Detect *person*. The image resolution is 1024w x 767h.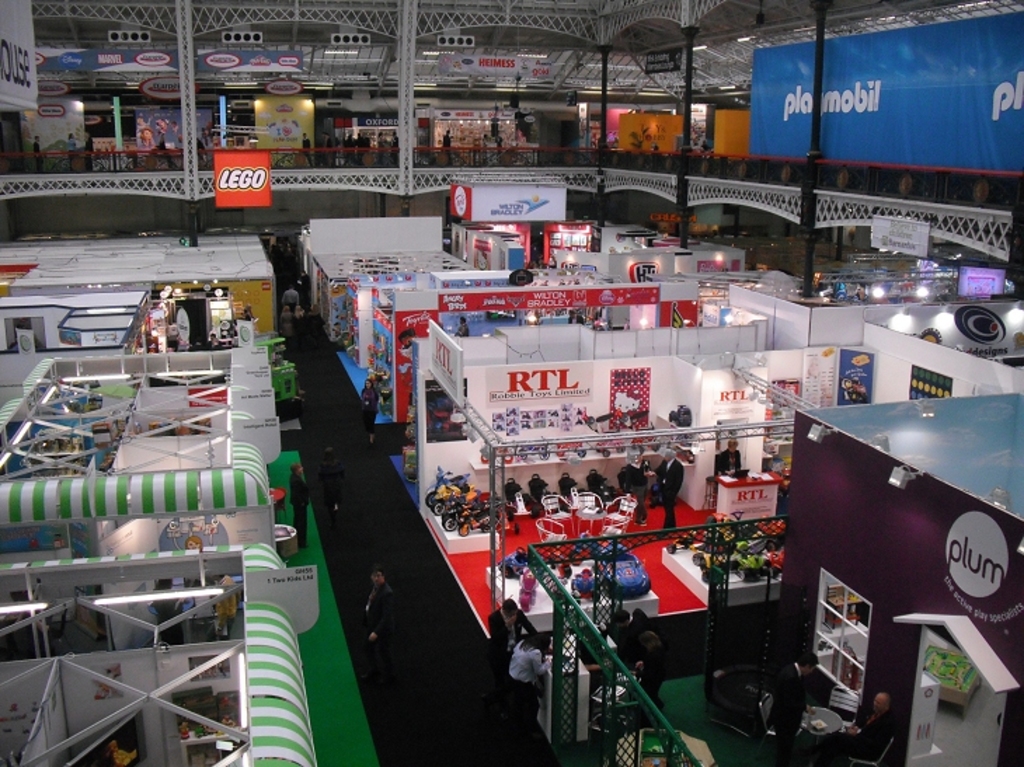
286:467:314:550.
